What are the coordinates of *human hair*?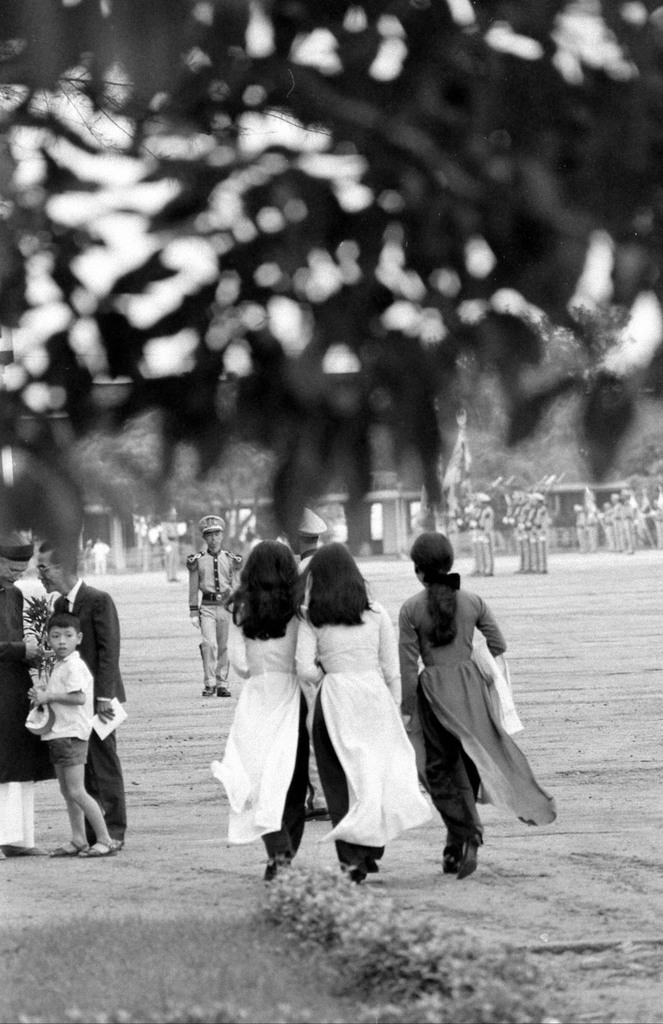
231, 541, 297, 648.
